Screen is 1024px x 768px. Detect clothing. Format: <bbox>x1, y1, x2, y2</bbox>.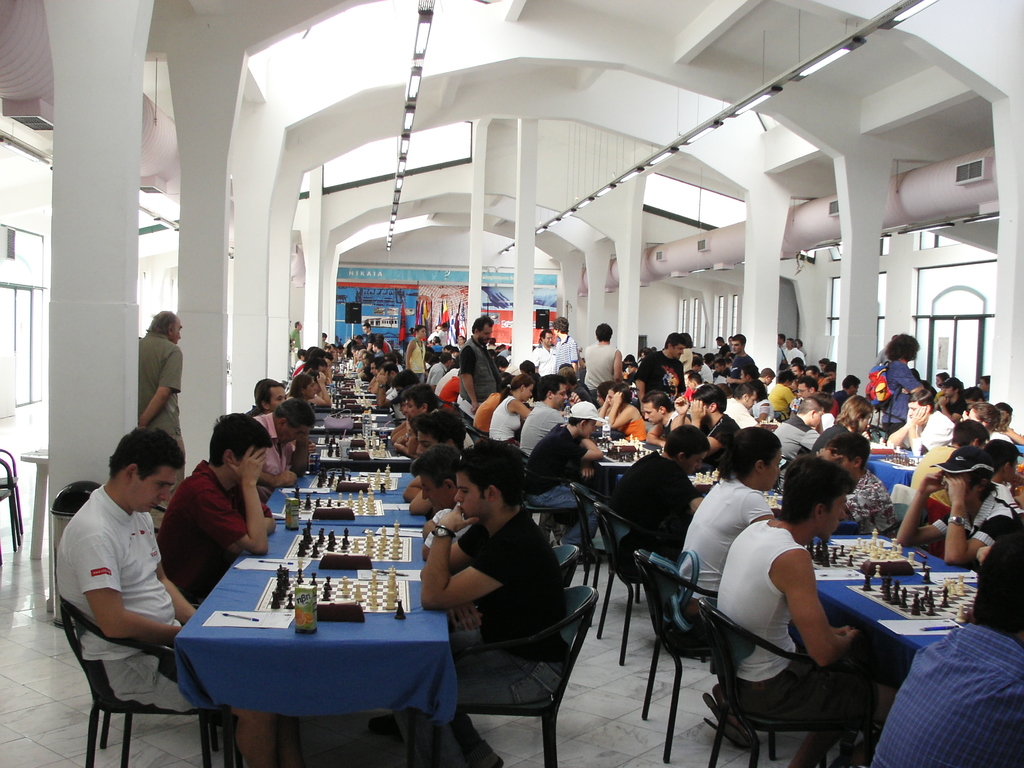
<bbox>660, 410, 678, 438</bbox>.
